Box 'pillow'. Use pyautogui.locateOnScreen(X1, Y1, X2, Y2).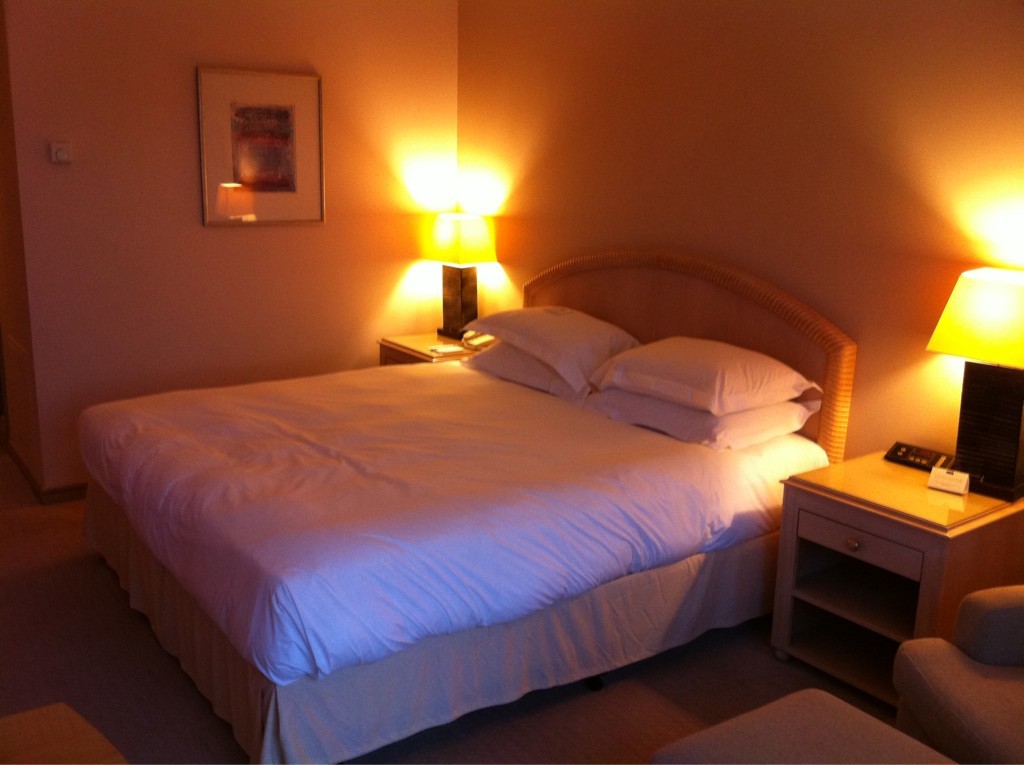
pyautogui.locateOnScreen(594, 331, 822, 414).
